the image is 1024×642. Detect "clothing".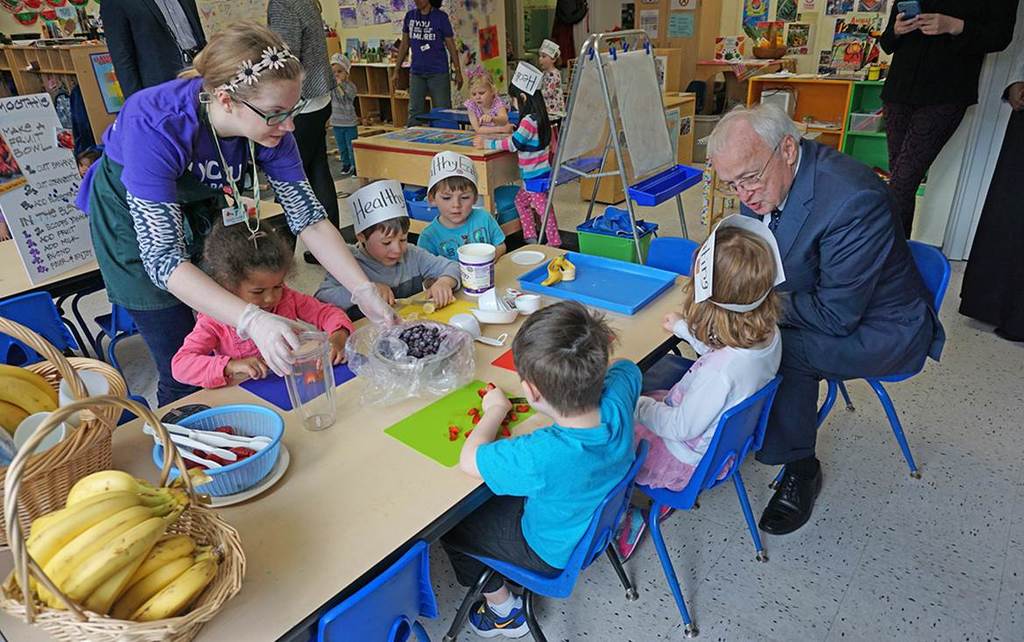
Detection: 68:76:328:411.
